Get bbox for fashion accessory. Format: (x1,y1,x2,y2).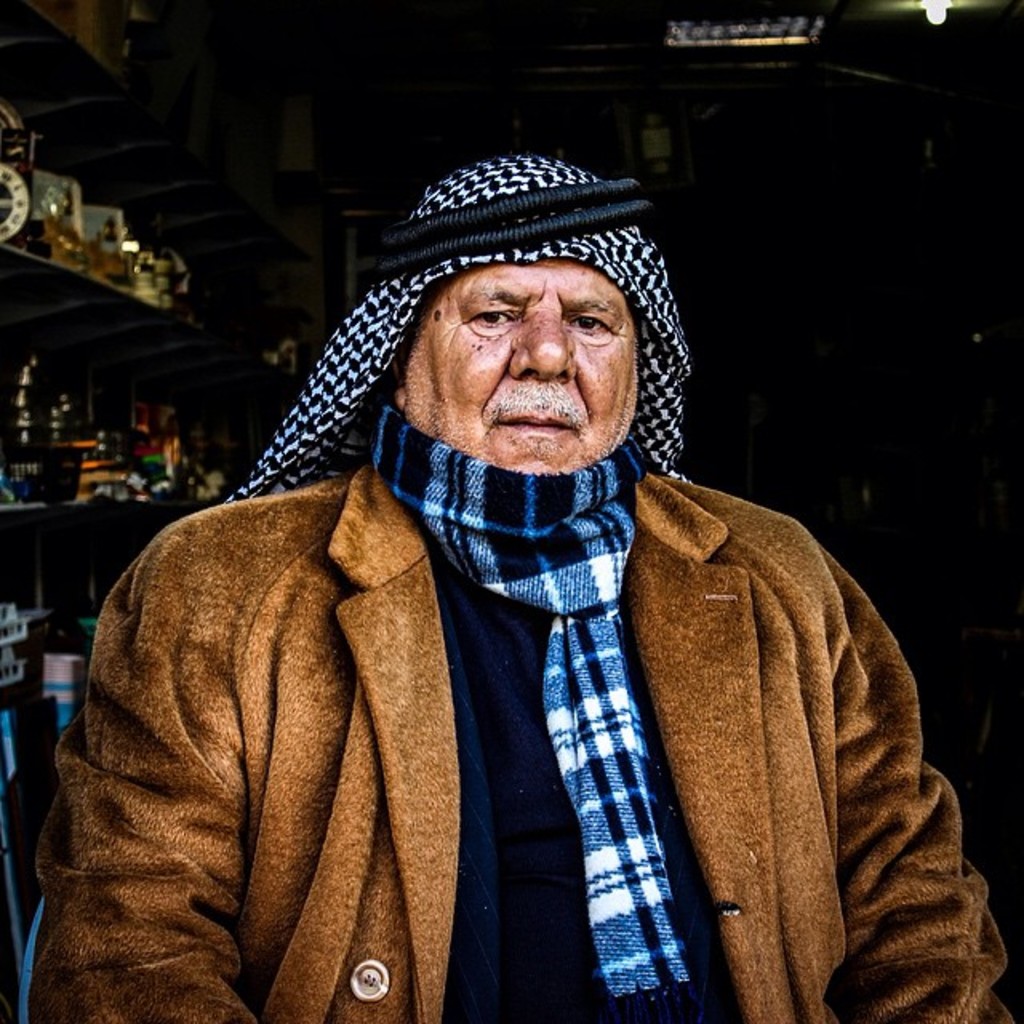
(219,150,694,502).
